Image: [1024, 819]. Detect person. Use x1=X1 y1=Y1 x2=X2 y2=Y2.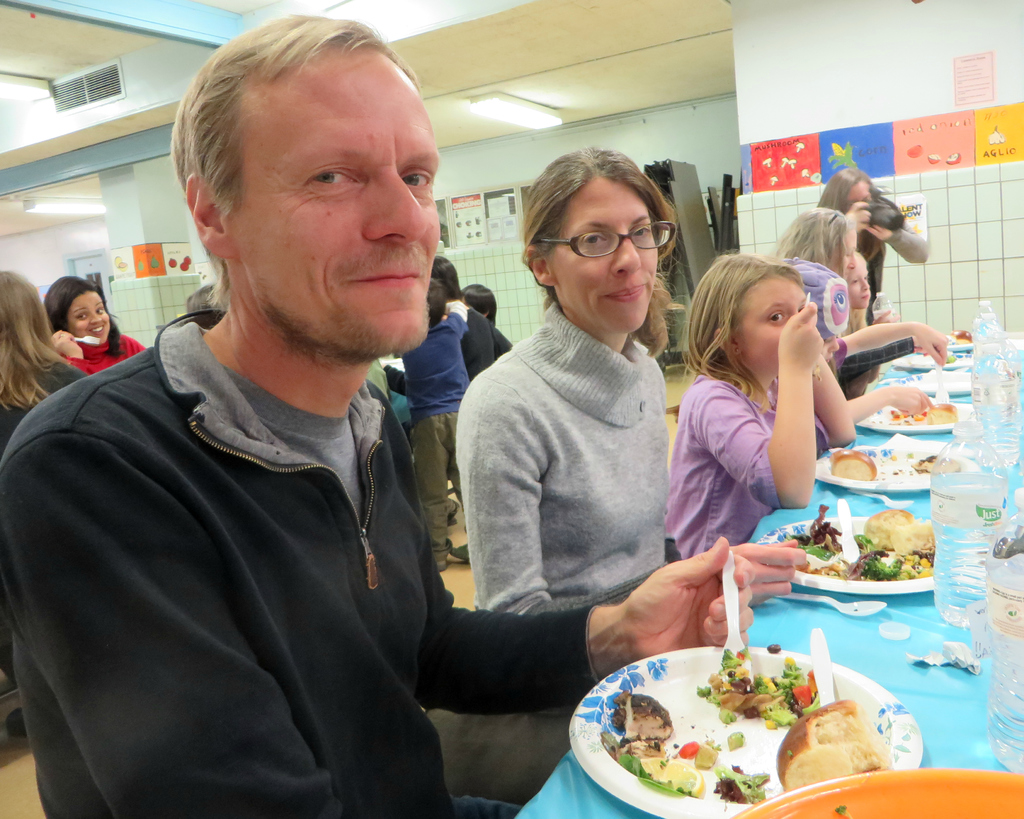
x1=773 y1=209 x2=948 y2=366.
